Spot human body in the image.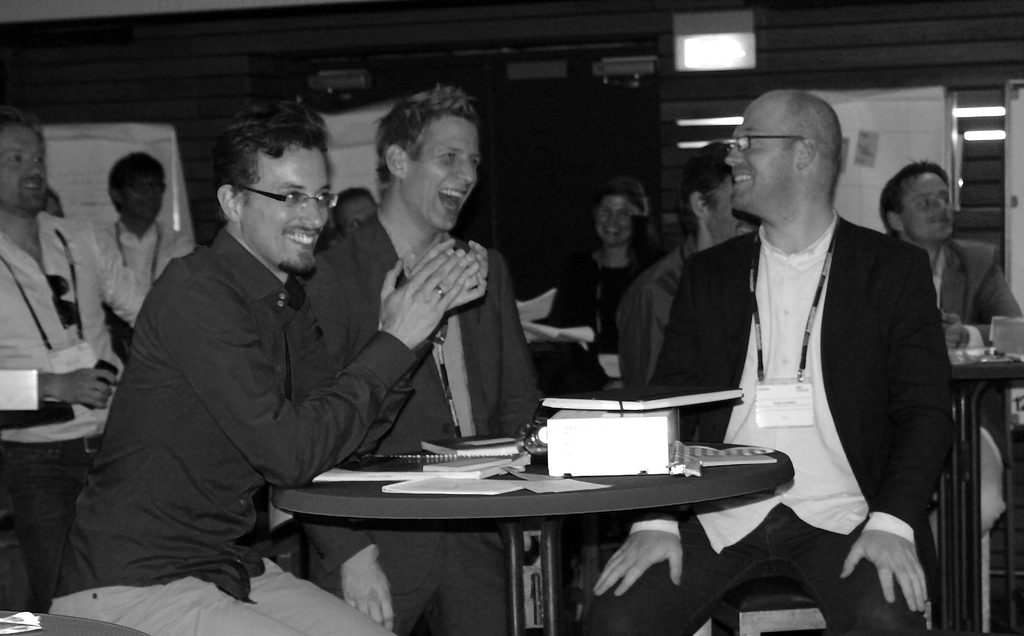
human body found at Rect(575, 207, 956, 635).
